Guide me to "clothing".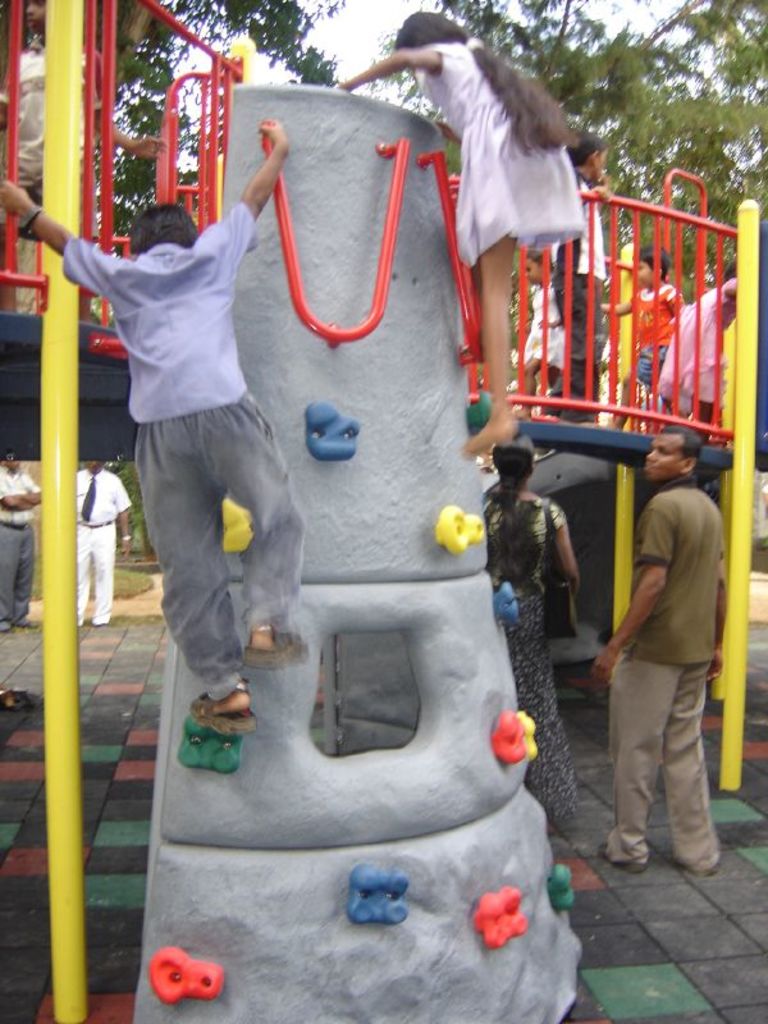
Guidance: 84,148,306,700.
